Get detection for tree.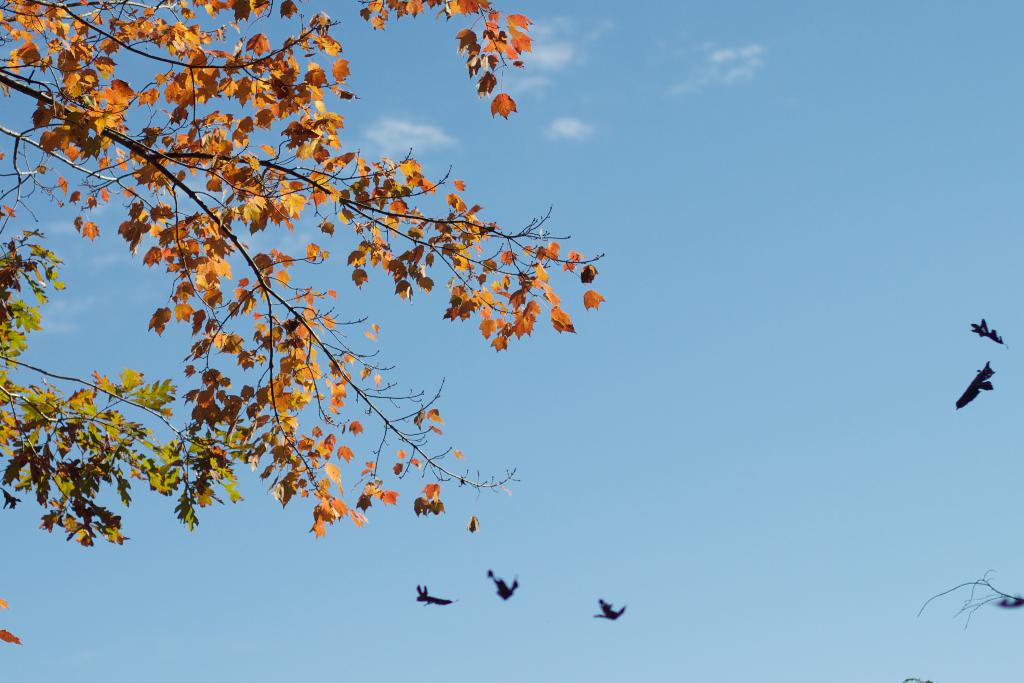
Detection: {"x1": 40, "y1": 40, "x2": 623, "y2": 538}.
